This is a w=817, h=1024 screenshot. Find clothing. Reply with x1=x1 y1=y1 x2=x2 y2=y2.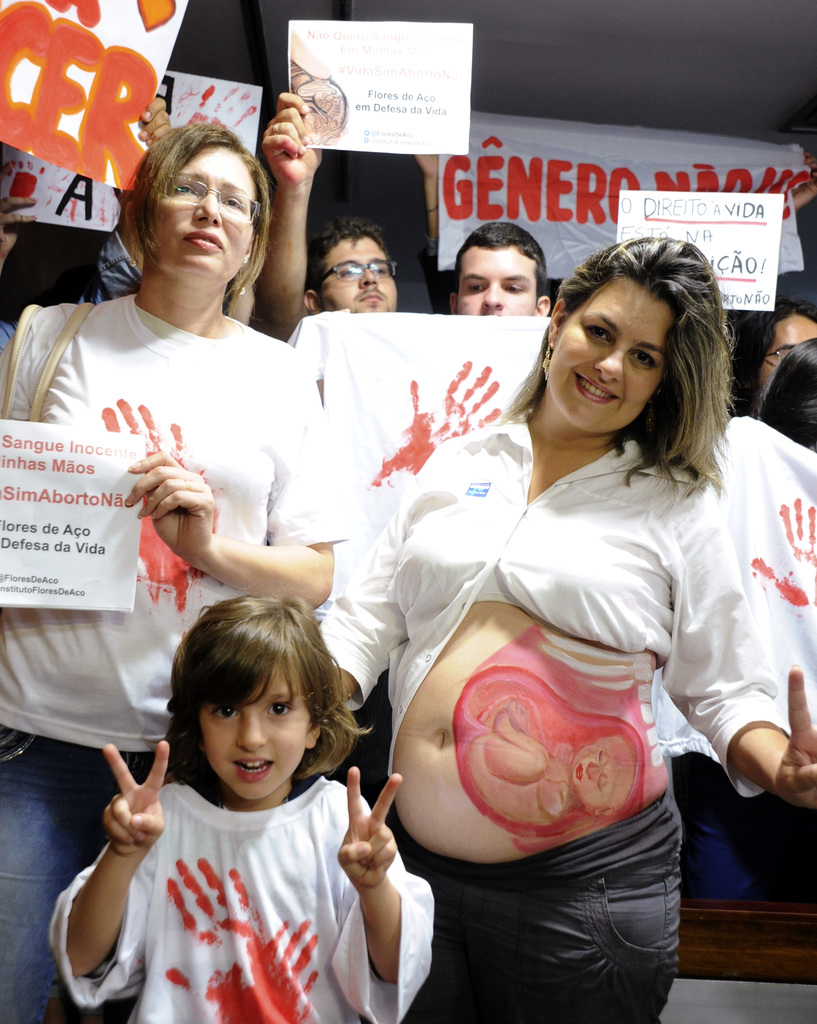
x1=95 y1=232 x2=144 y2=294.
